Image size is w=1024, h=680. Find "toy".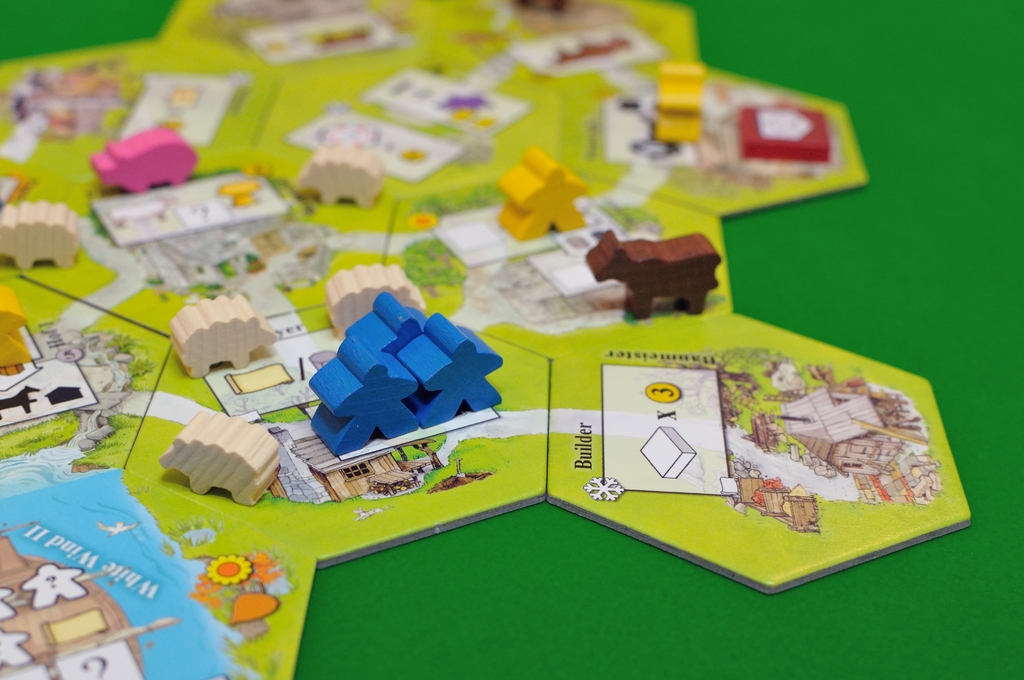
rect(495, 147, 585, 247).
